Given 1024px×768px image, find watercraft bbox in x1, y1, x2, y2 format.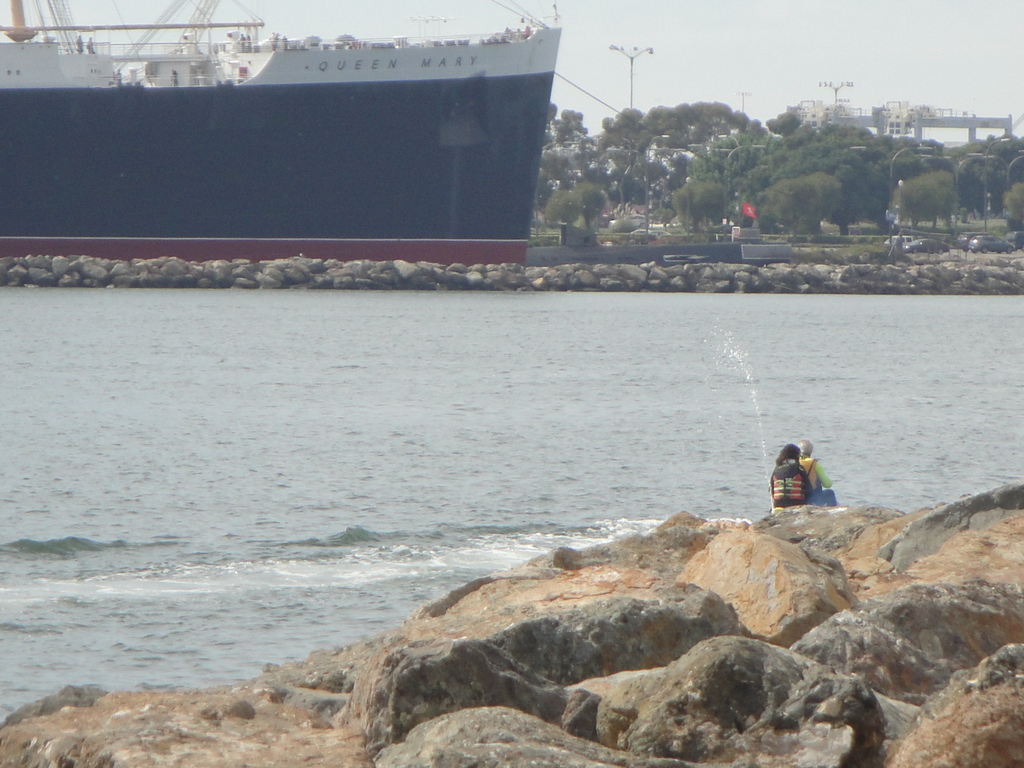
18, 10, 604, 240.
